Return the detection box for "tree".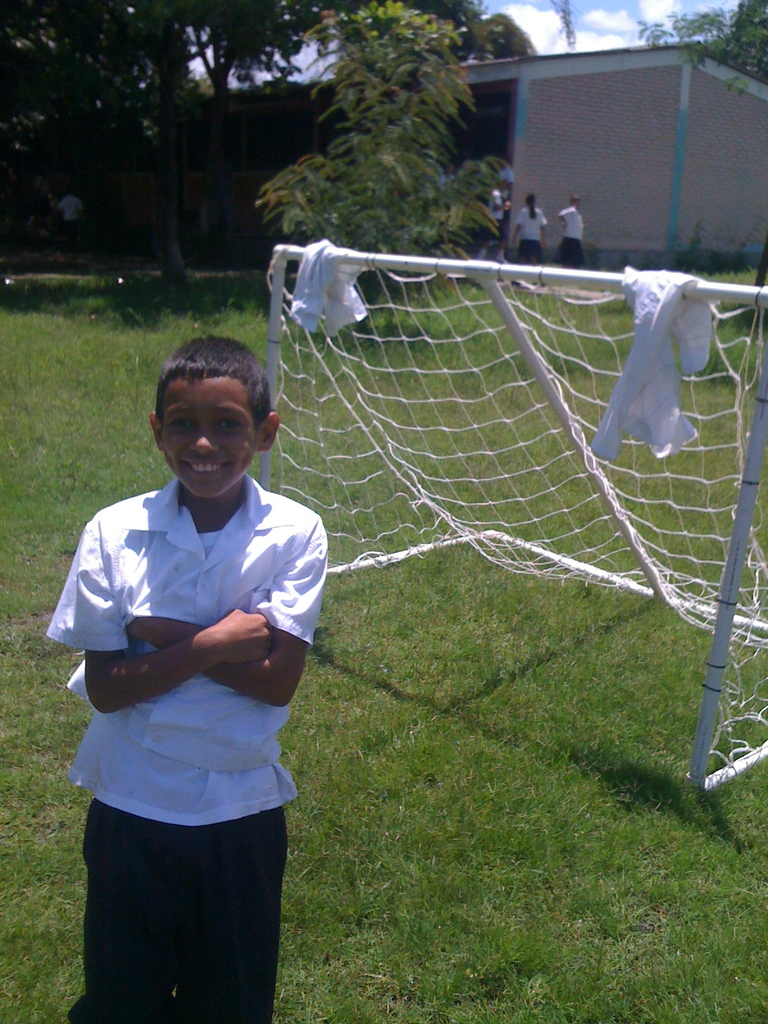
rect(632, 0, 767, 63).
